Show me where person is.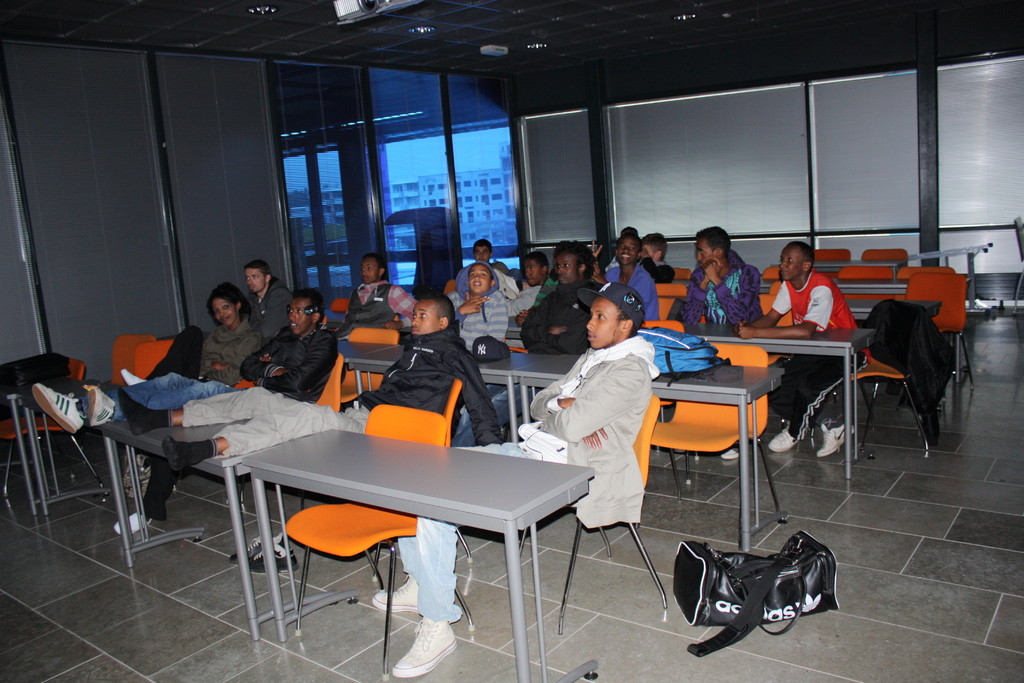
person is at Rect(239, 255, 292, 334).
